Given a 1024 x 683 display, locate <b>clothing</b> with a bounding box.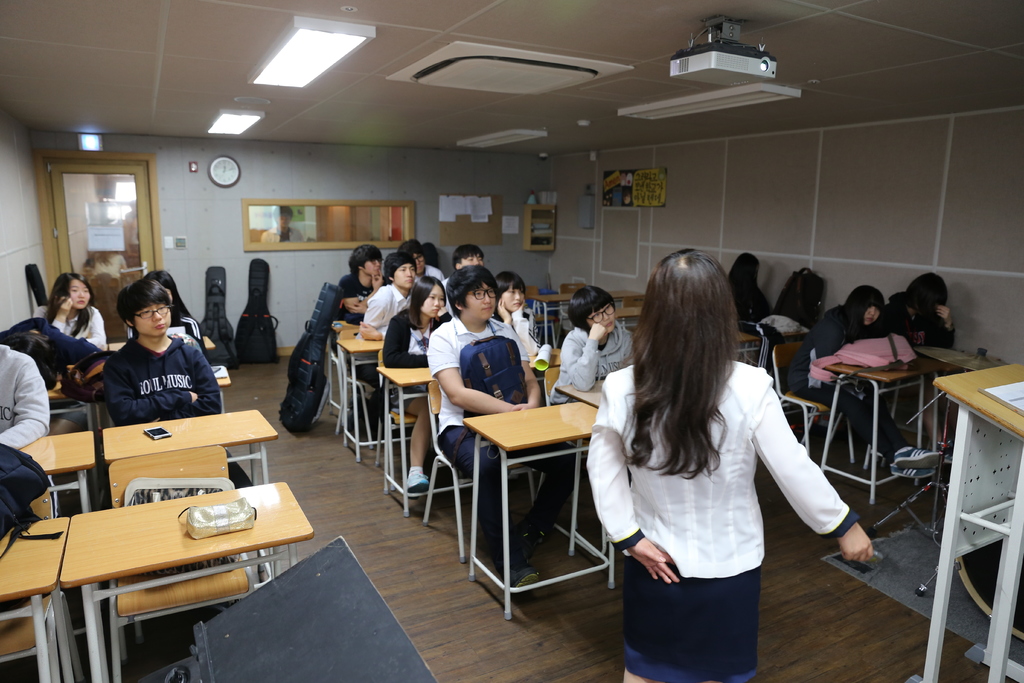
Located: x1=0 y1=343 x2=51 y2=454.
